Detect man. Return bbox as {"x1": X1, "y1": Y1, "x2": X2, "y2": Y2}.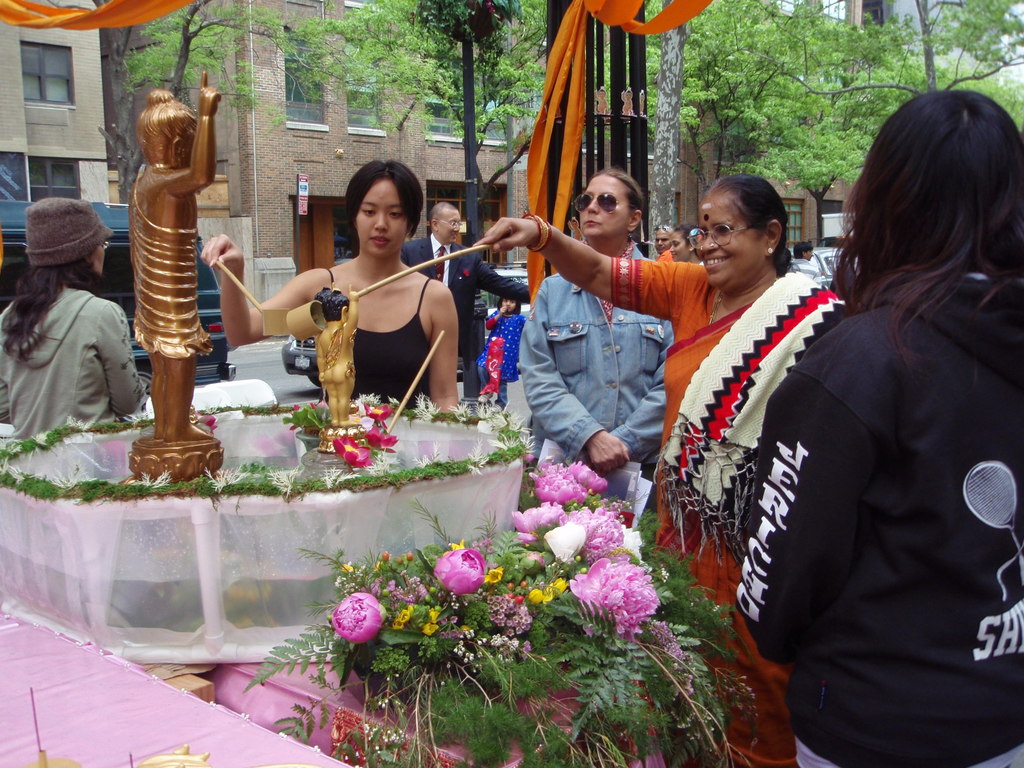
{"x1": 792, "y1": 241, "x2": 821, "y2": 279}.
